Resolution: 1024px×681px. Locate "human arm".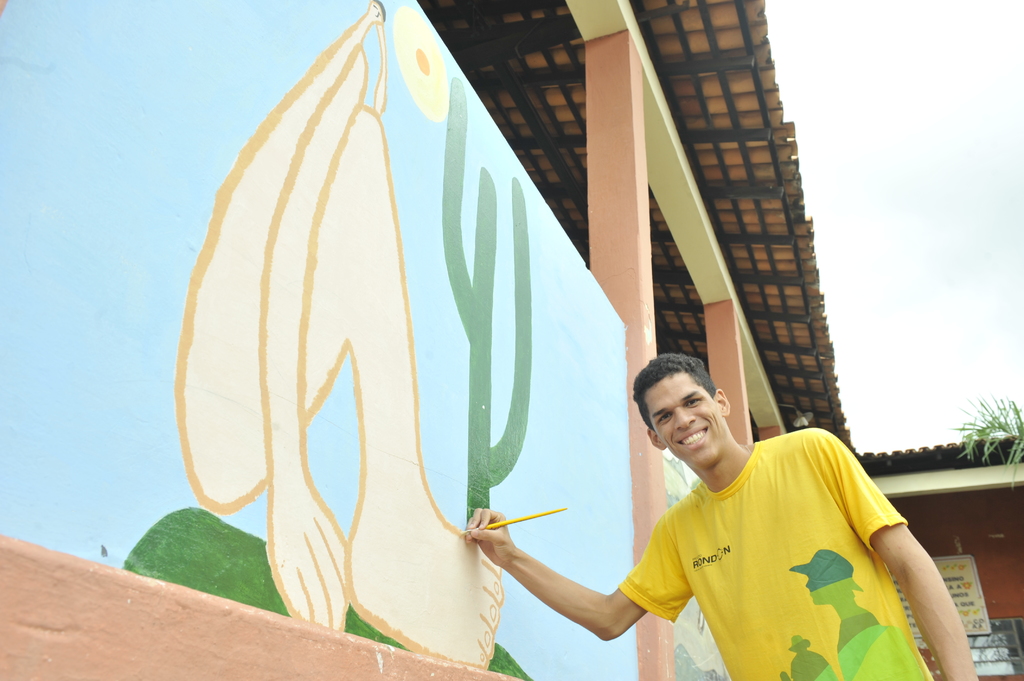
rect(817, 427, 977, 680).
